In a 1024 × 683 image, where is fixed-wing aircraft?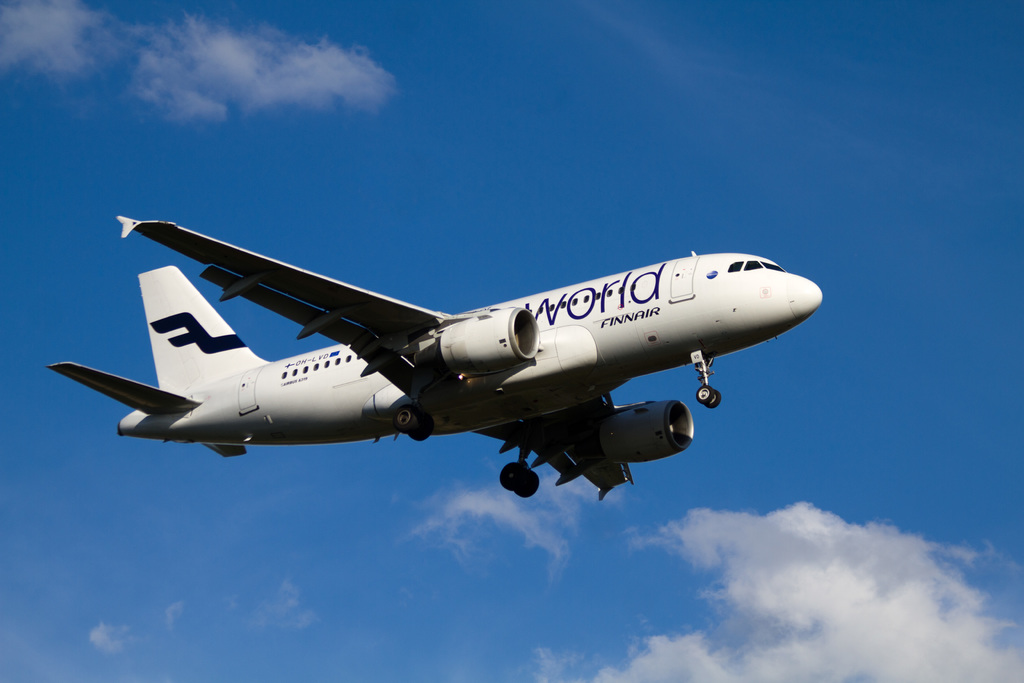
bbox=(29, 218, 842, 502).
